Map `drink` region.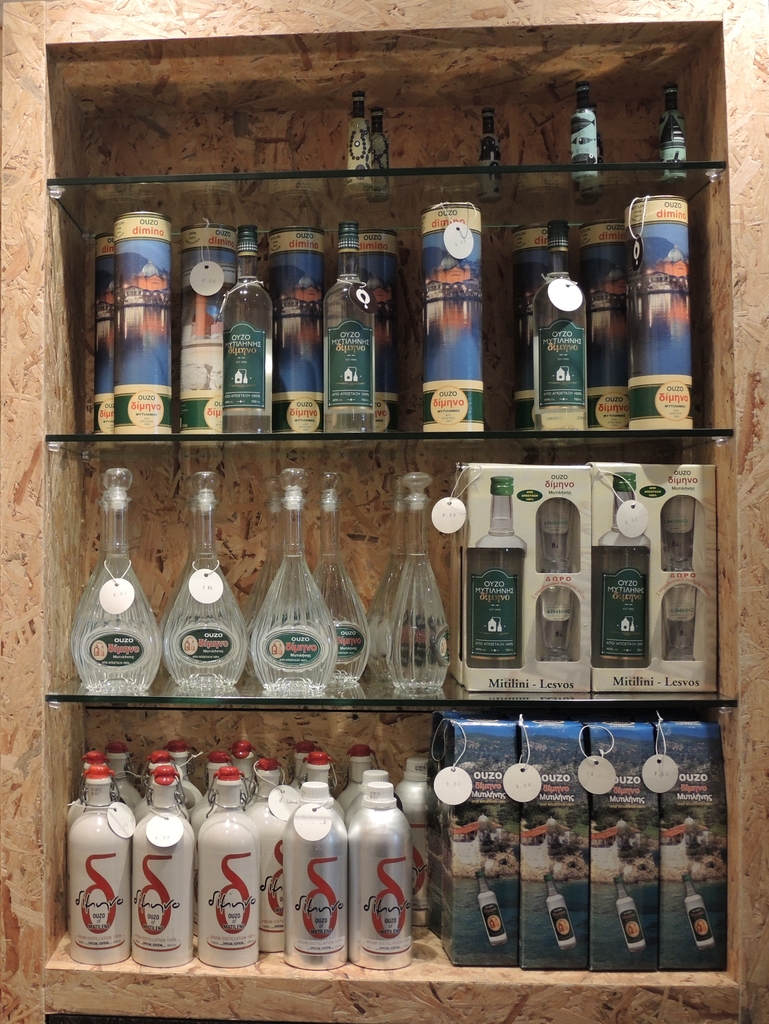
Mapped to [left=324, top=223, right=378, bottom=428].
